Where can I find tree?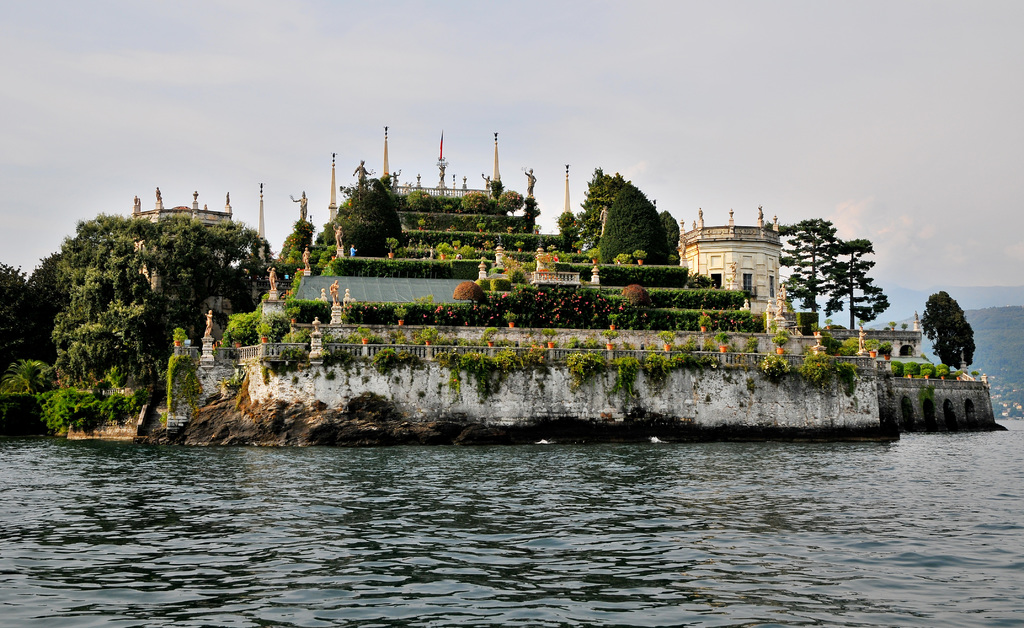
You can find it at BBox(493, 187, 529, 212).
